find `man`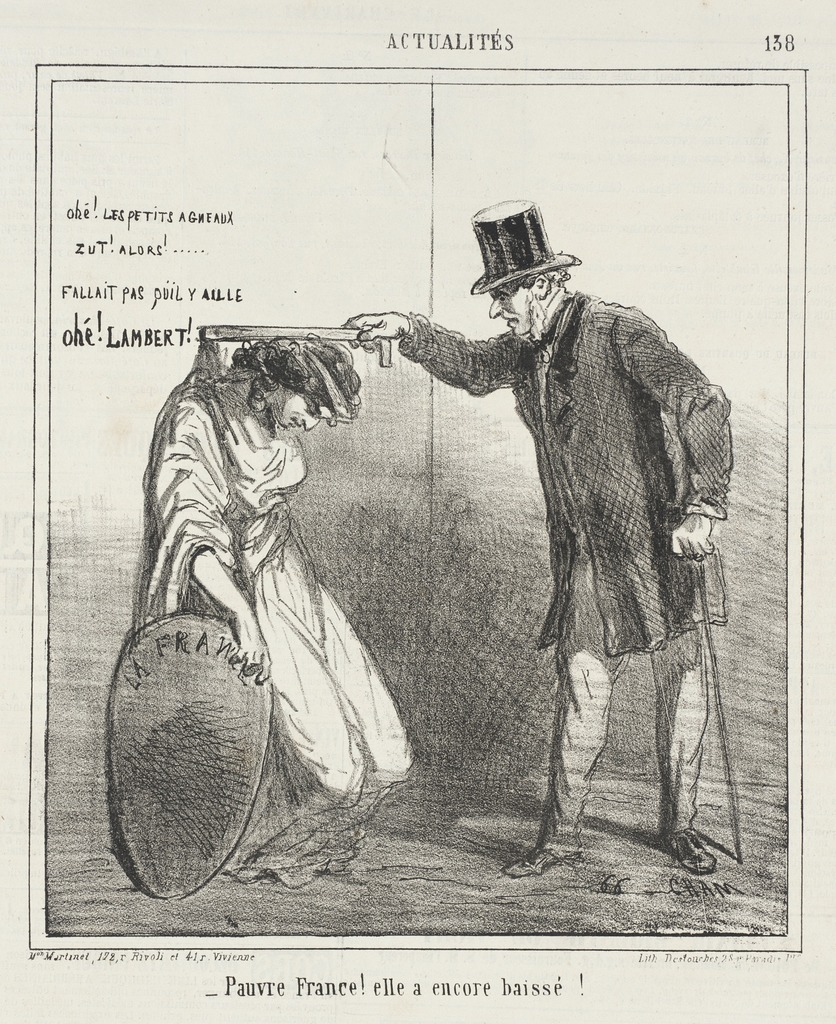
detection(132, 324, 415, 890)
